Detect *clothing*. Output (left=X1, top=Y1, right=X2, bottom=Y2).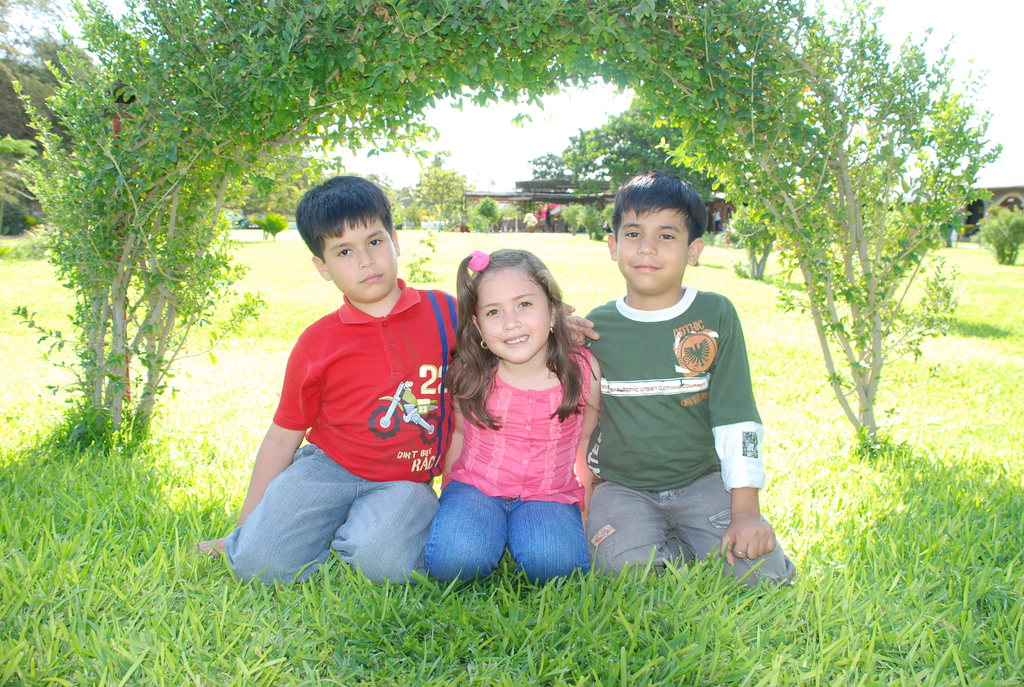
(left=422, top=343, right=594, bottom=590).
